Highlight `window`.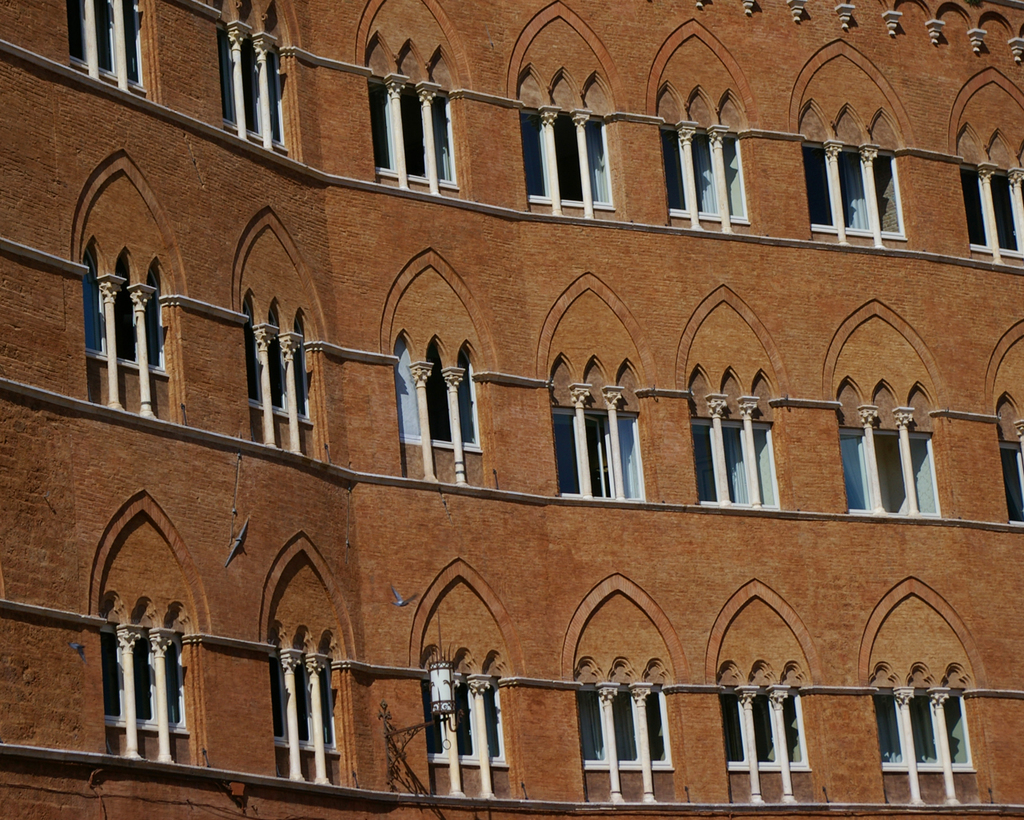
Highlighted region: (left=252, top=321, right=320, bottom=453).
